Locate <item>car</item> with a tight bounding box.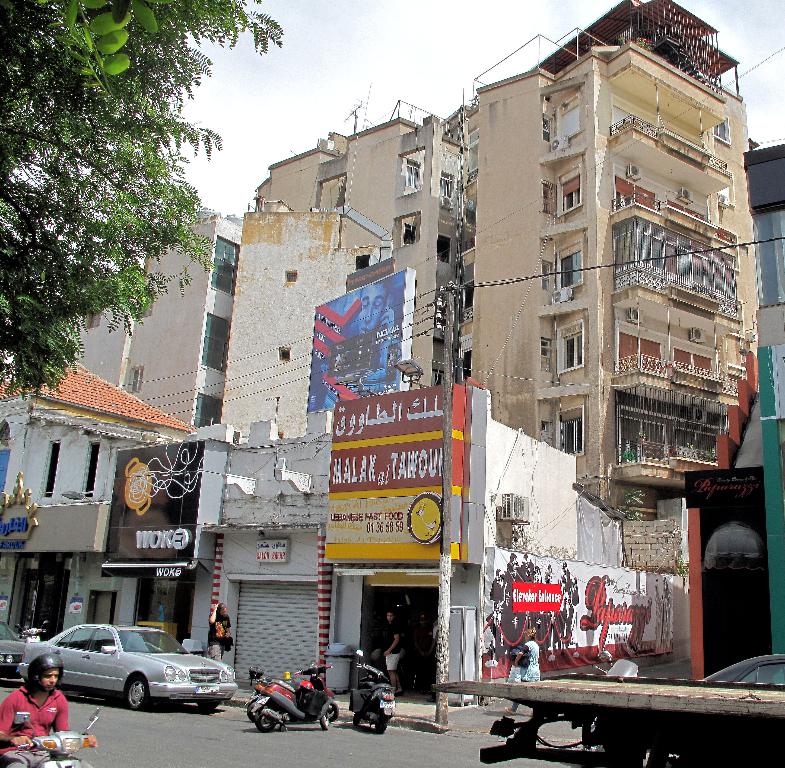
(30,632,232,722).
